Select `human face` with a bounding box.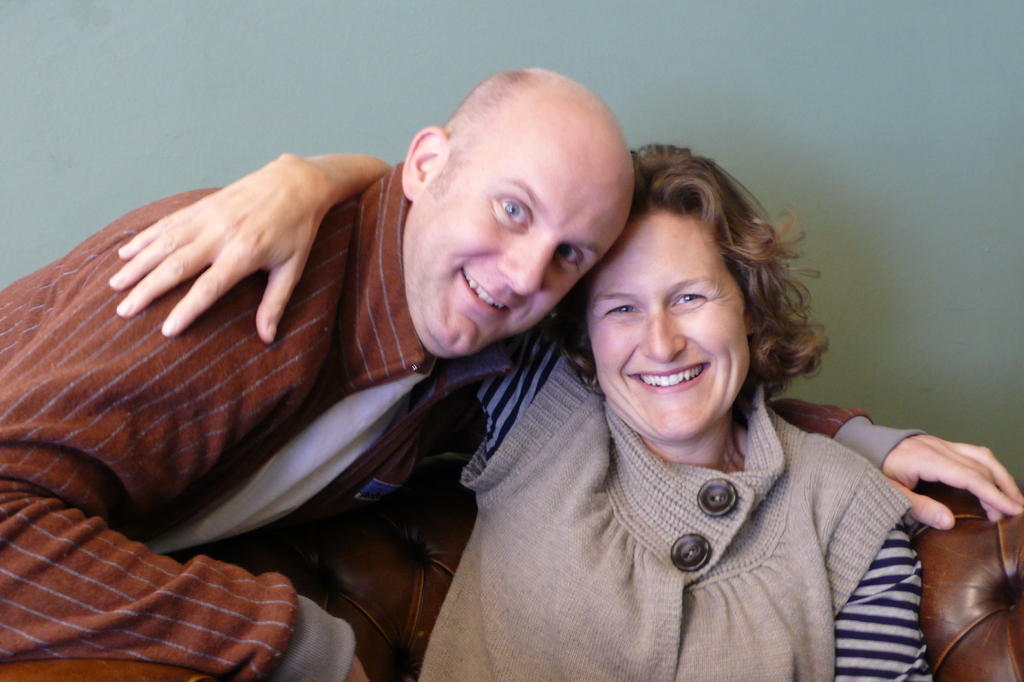
[584, 207, 754, 448].
